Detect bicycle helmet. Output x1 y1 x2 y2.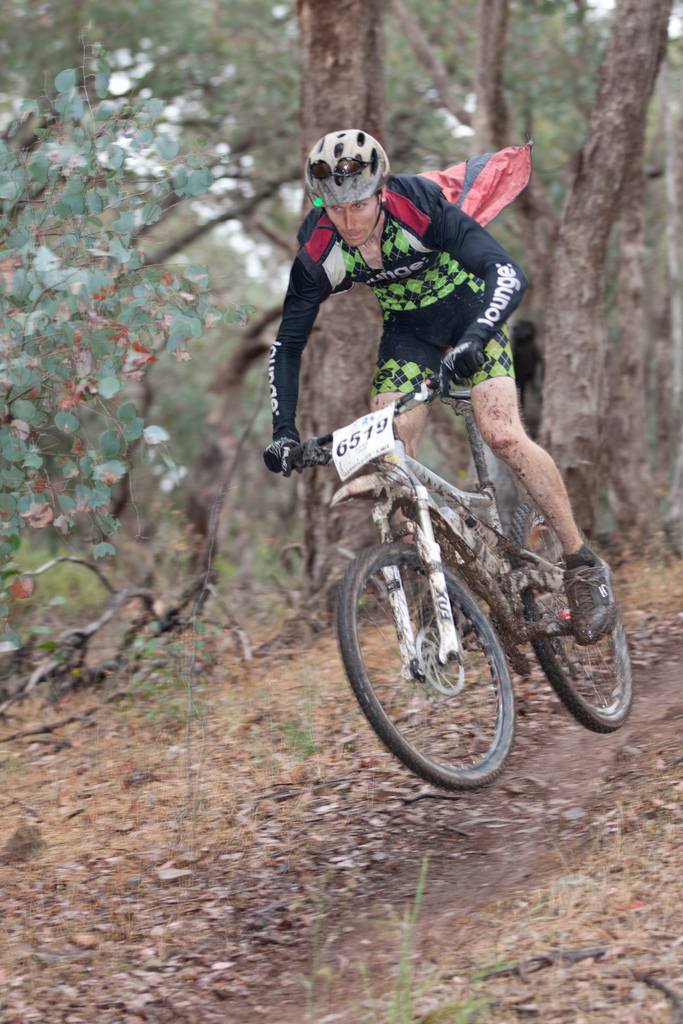
302 126 397 209.
